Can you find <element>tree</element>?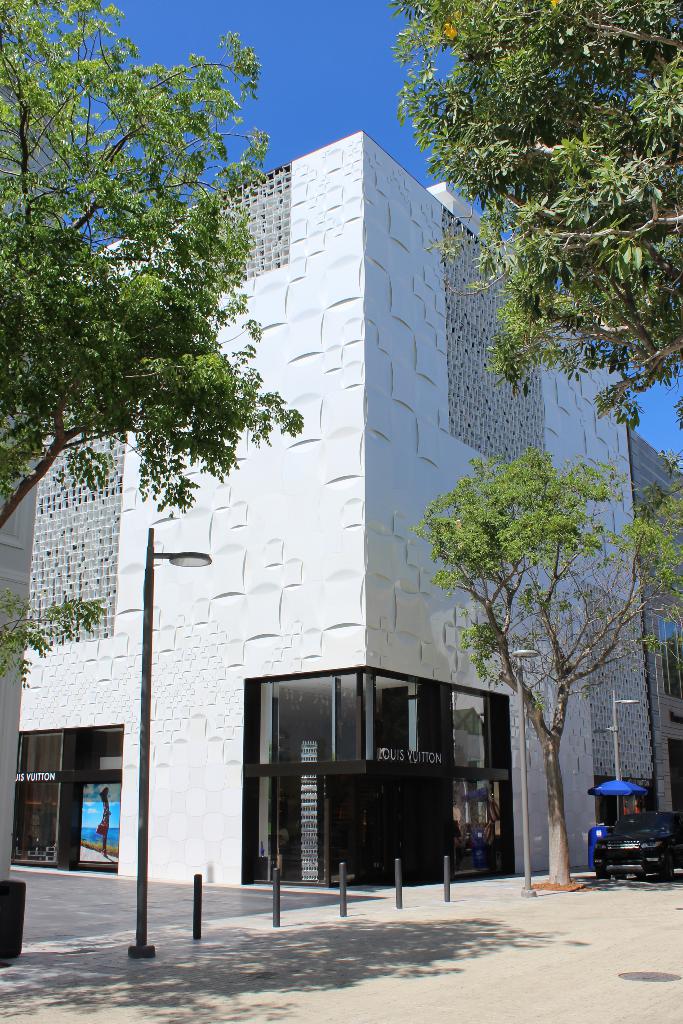
Yes, bounding box: pyautogui.locateOnScreen(390, 0, 682, 427).
